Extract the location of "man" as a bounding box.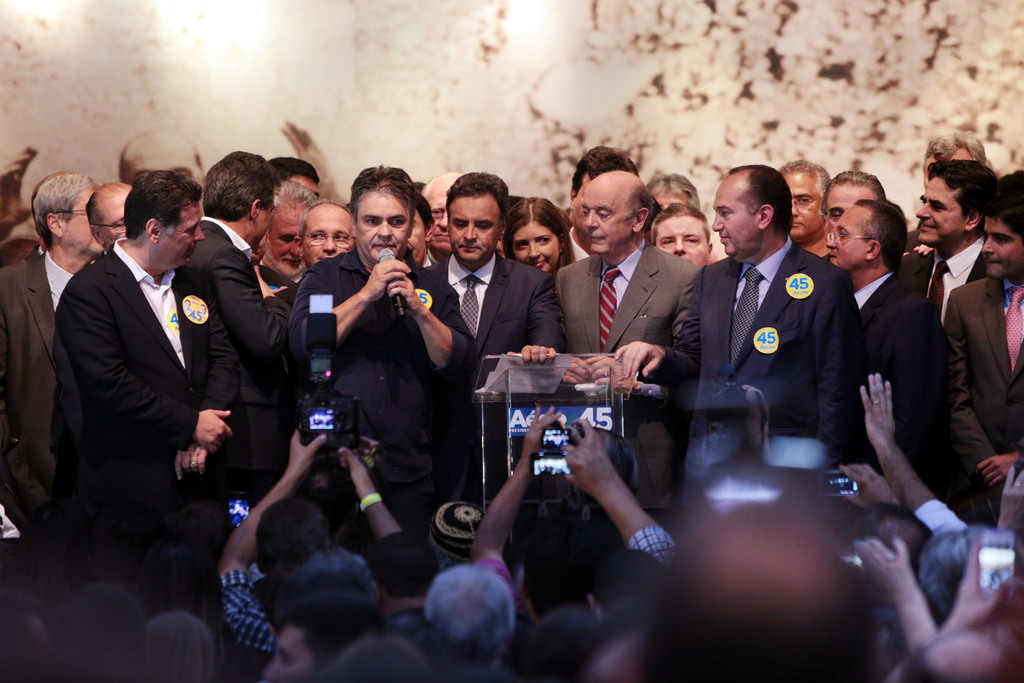
bbox=[0, 122, 344, 244].
